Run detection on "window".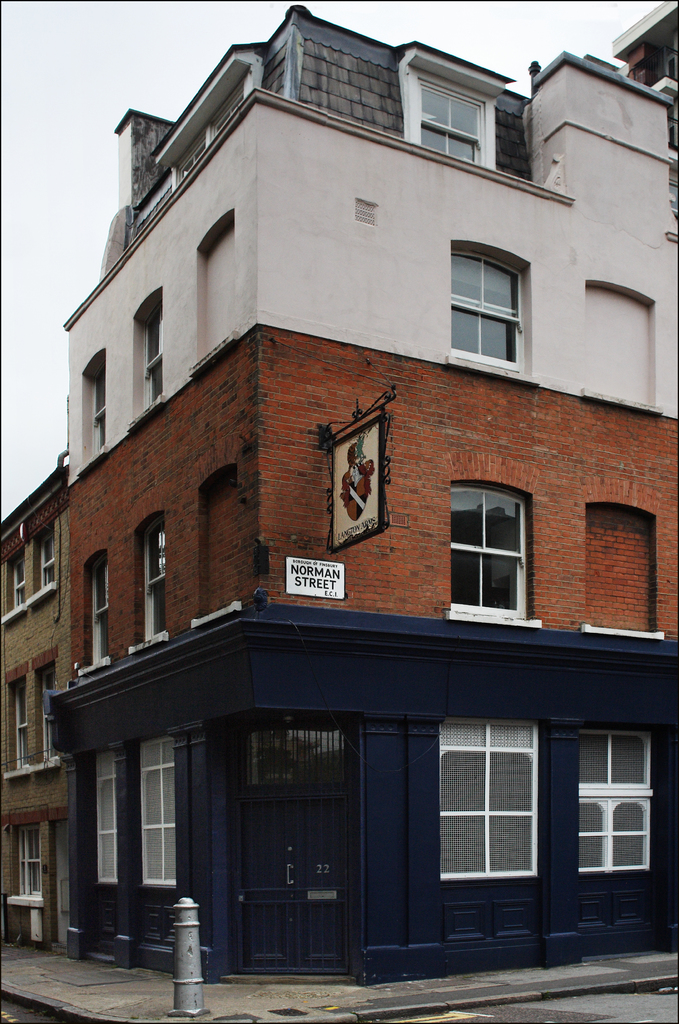
Result: left=86, top=738, right=123, bottom=892.
